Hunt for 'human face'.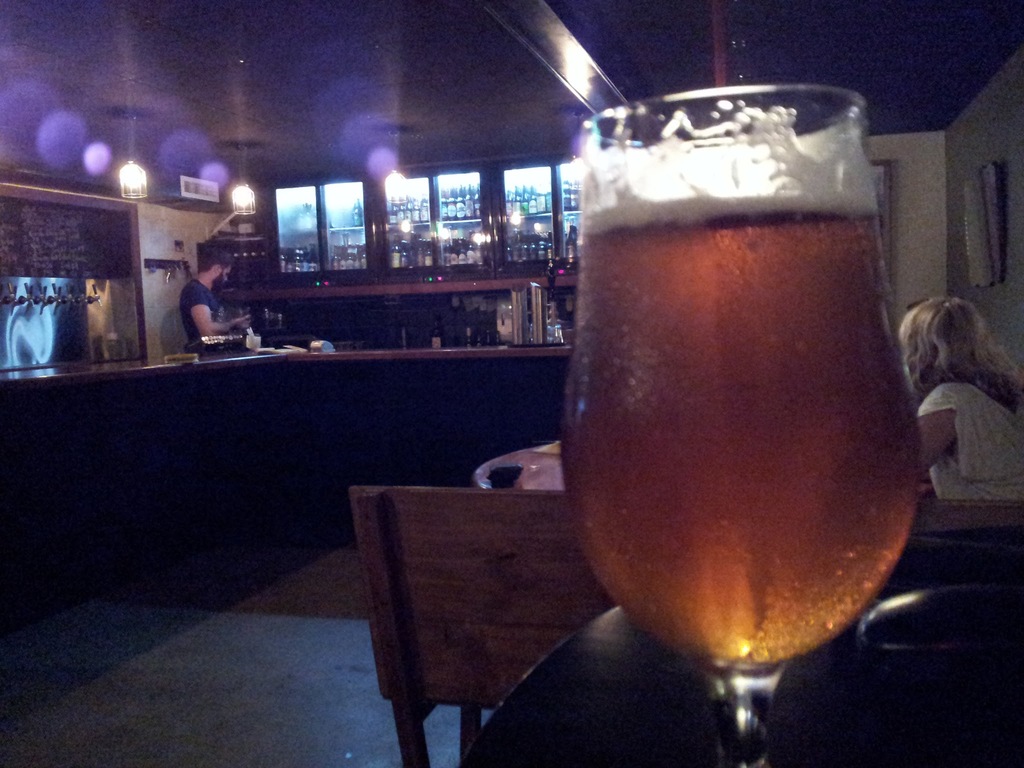
Hunted down at (x1=213, y1=262, x2=236, y2=287).
